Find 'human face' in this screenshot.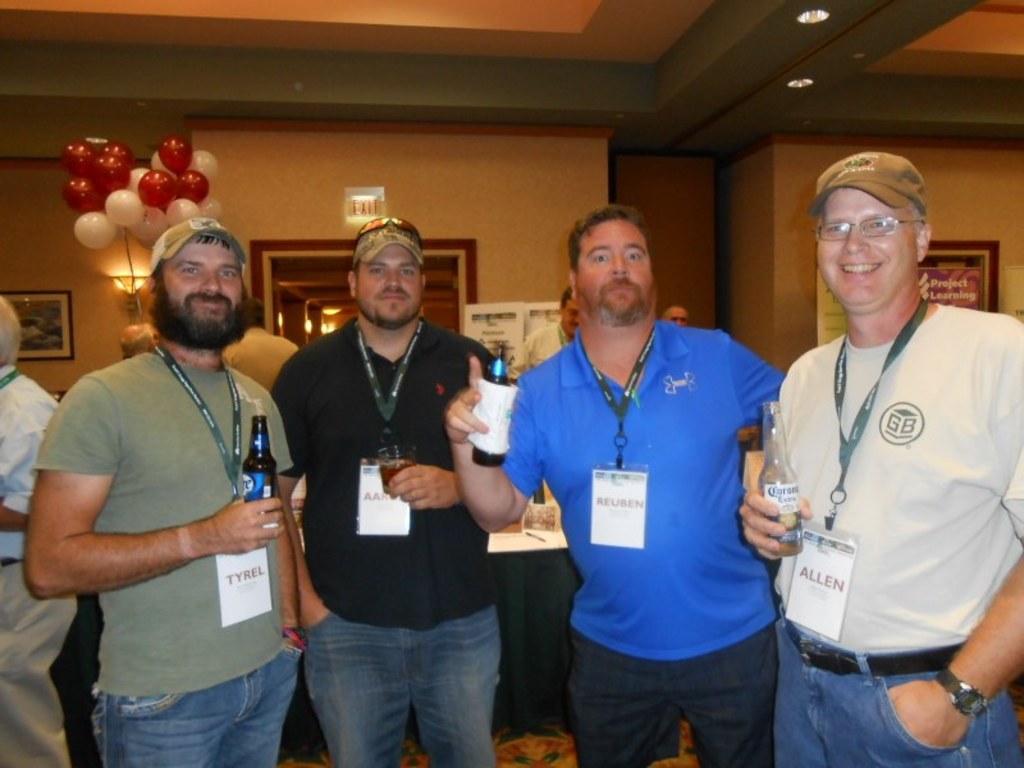
The bounding box for 'human face' is {"left": 561, "top": 297, "right": 582, "bottom": 340}.
